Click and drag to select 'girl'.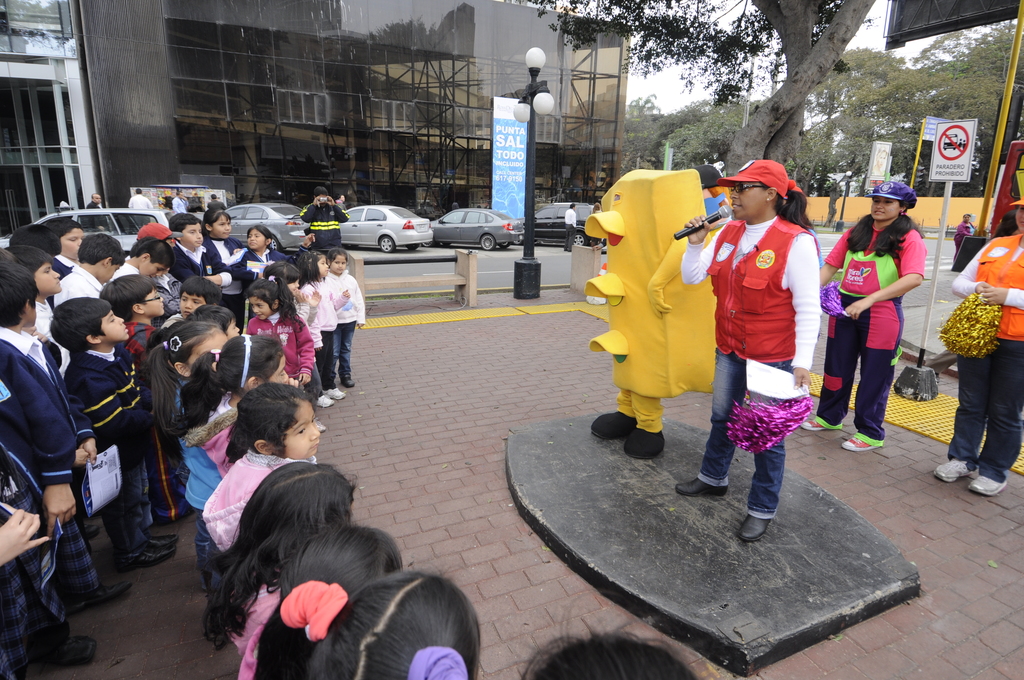
Selection: l=231, t=225, r=316, b=288.
